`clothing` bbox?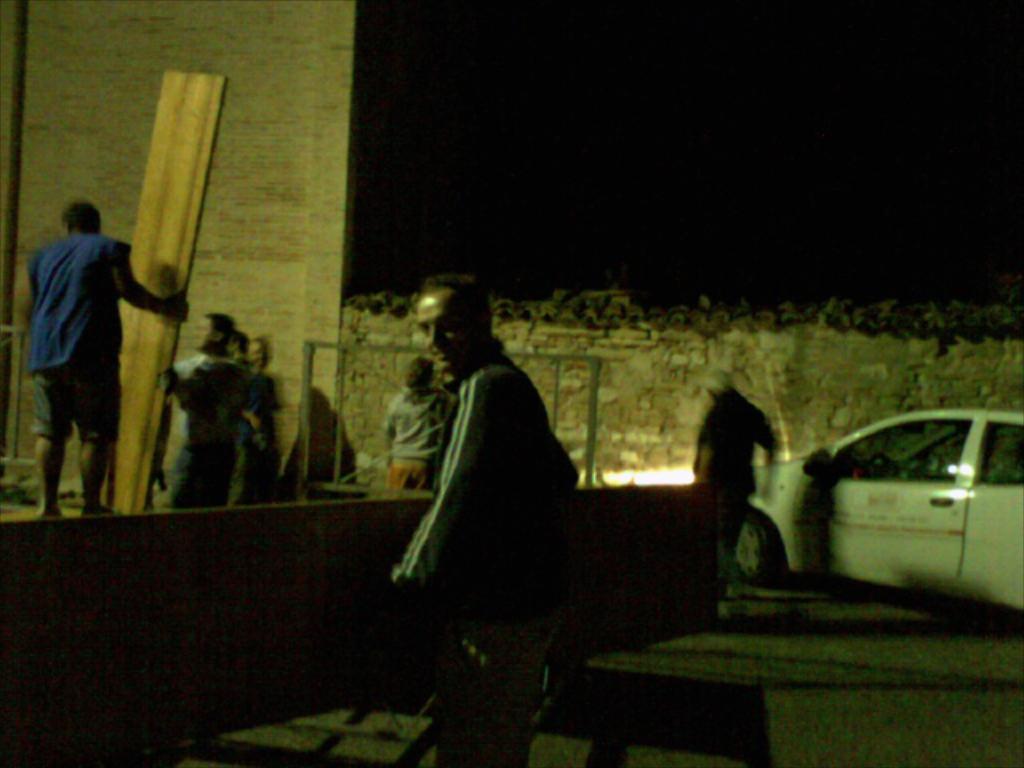
BBox(389, 275, 578, 659)
